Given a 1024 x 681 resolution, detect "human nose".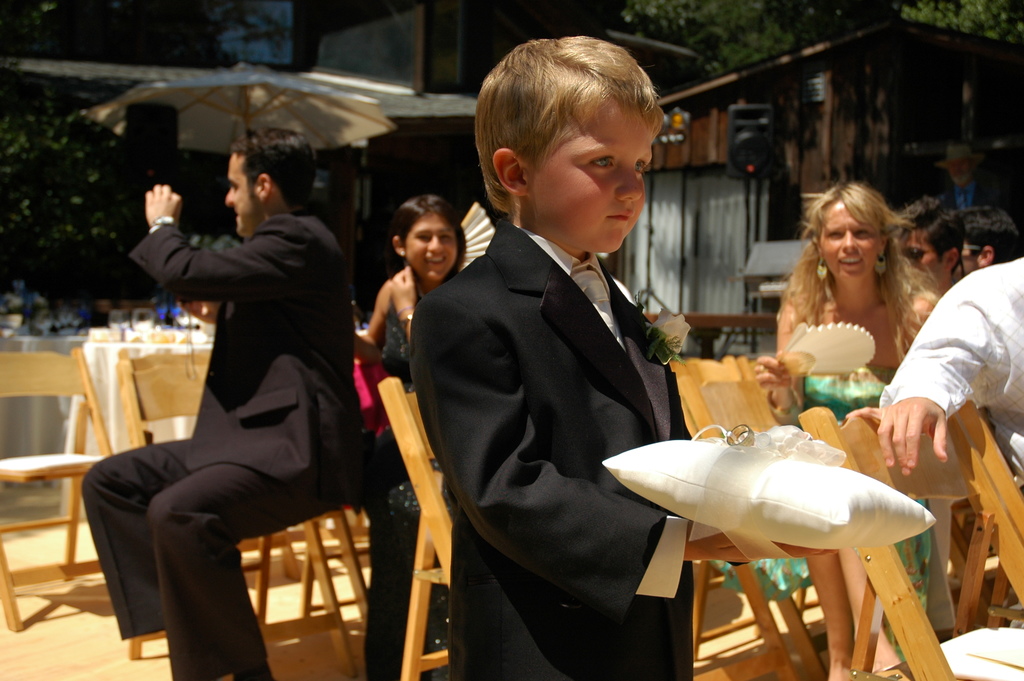
[left=223, top=188, right=234, bottom=206].
